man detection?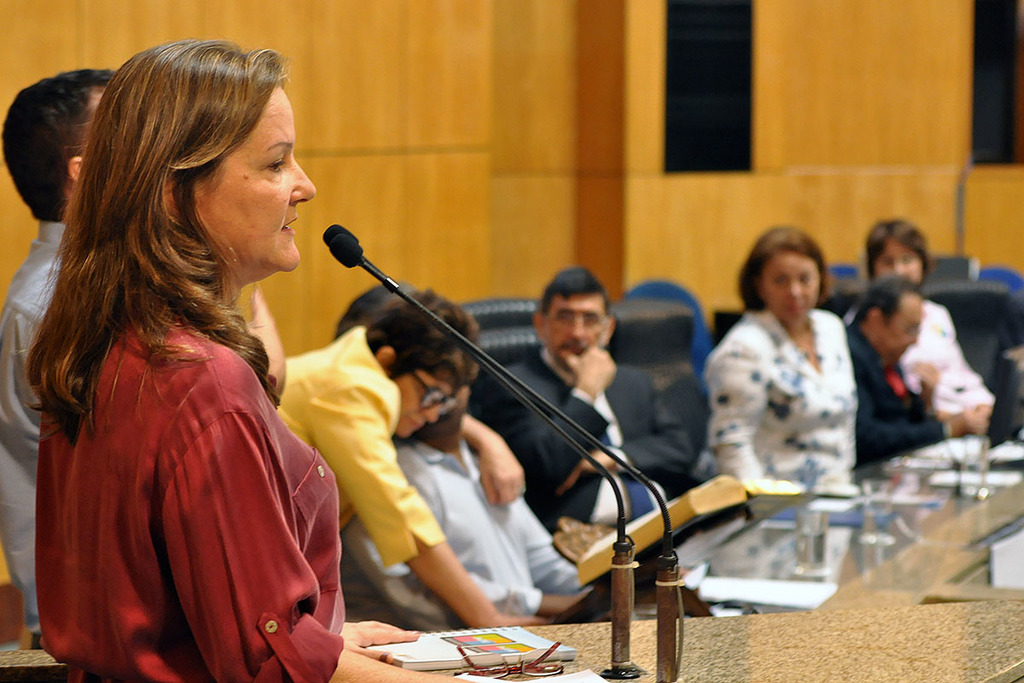
x1=0 y1=62 x2=288 y2=655
